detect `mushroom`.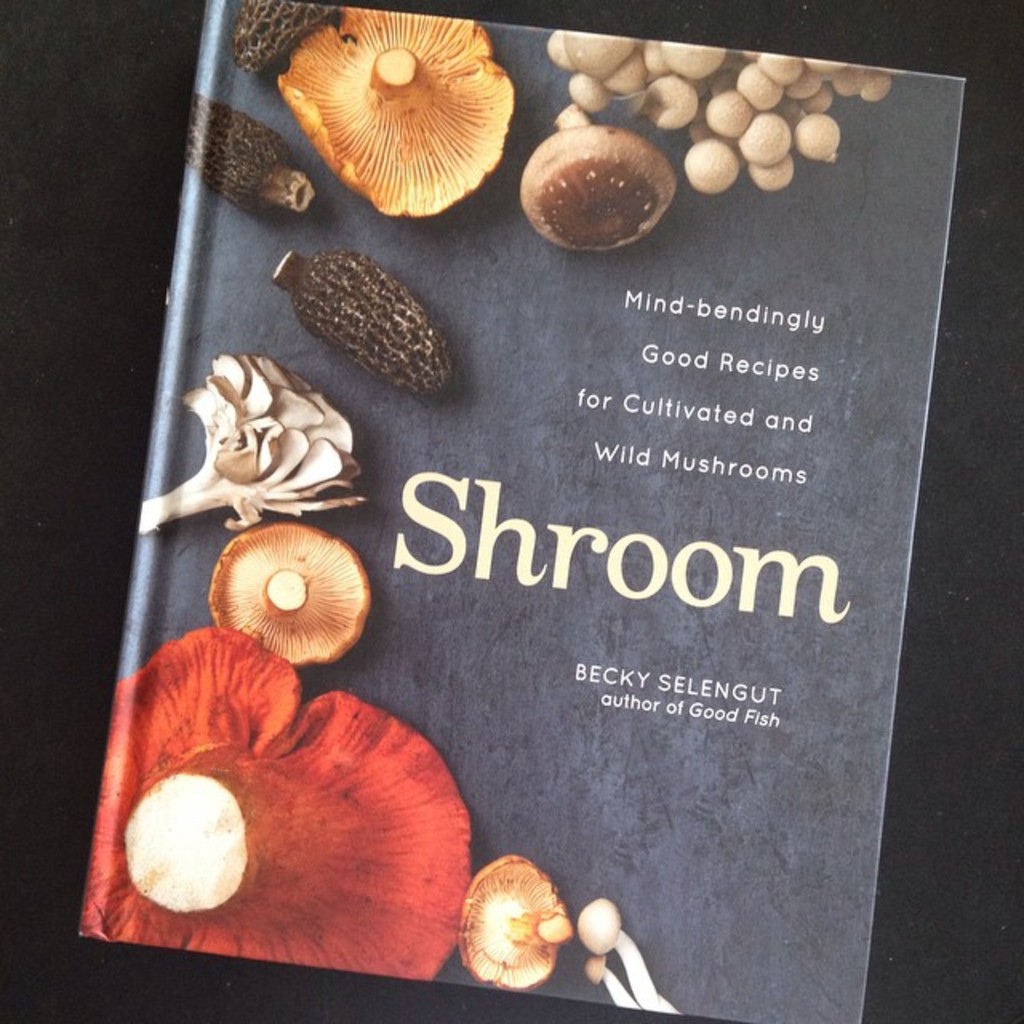
Detected at box(78, 627, 472, 979).
